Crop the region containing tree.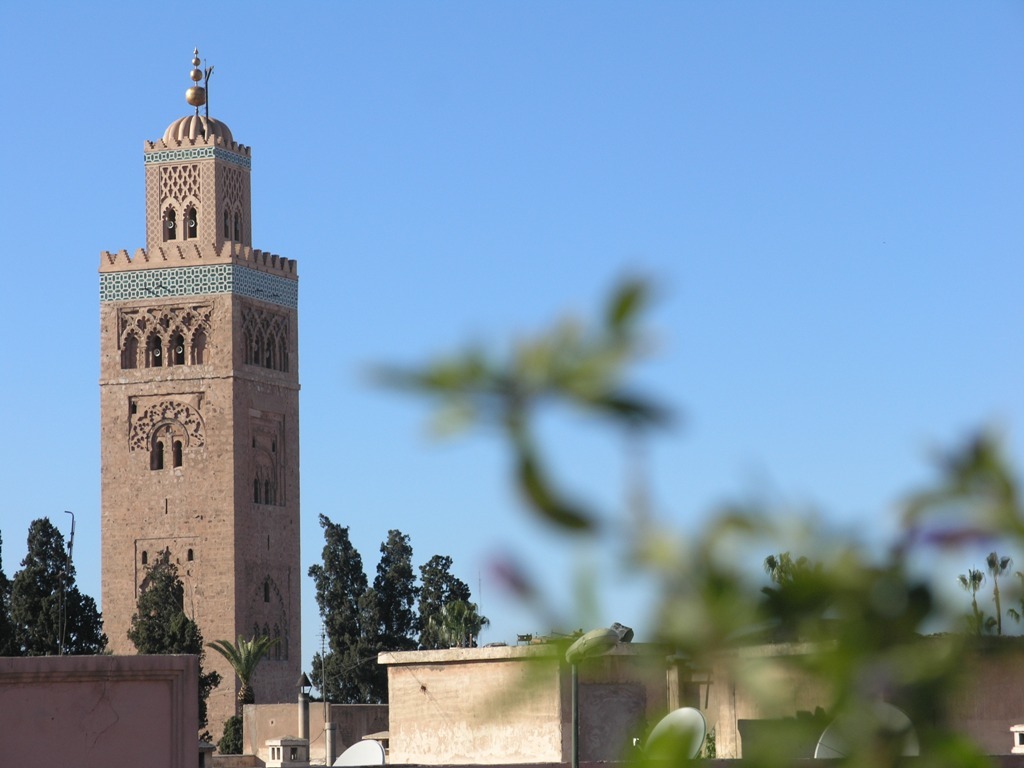
Crop region: 216 720 240 753.
